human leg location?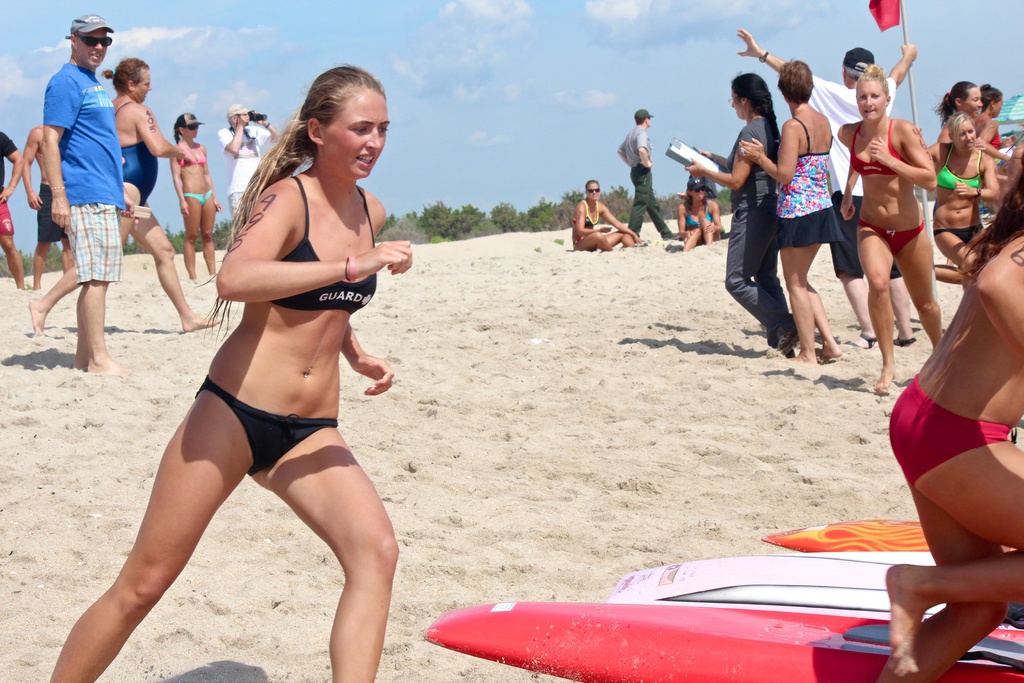
[left=182, top=202, right=204, bottom=272]
